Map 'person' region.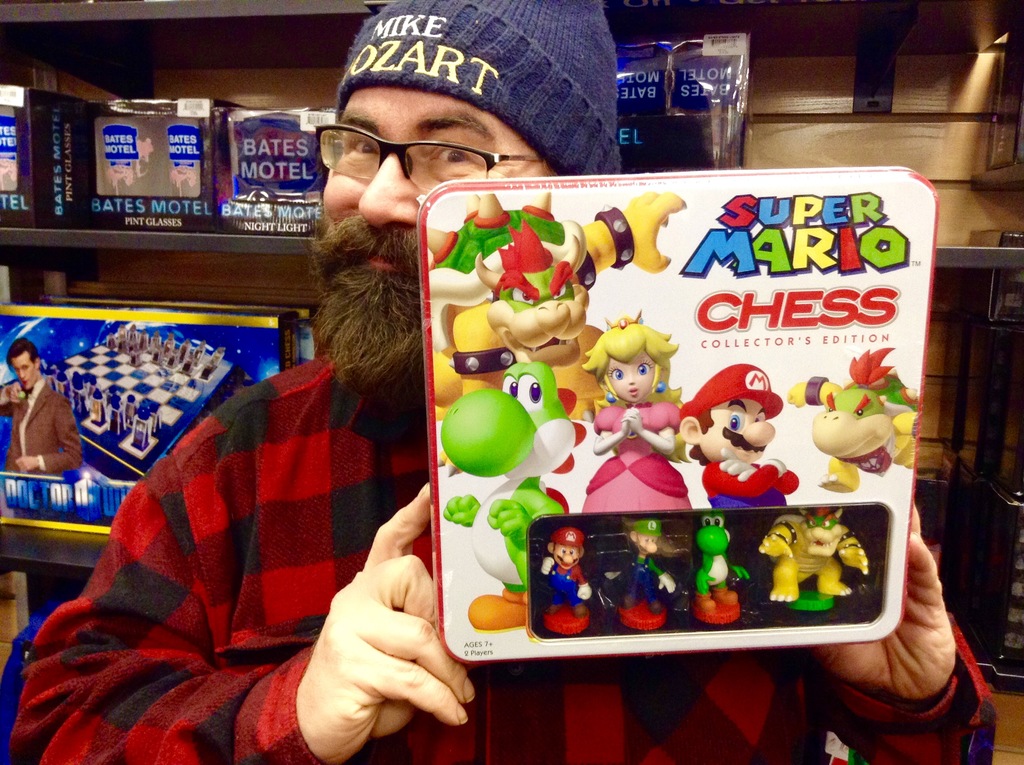
Mapped to locate(543, 529, 591, 624).
